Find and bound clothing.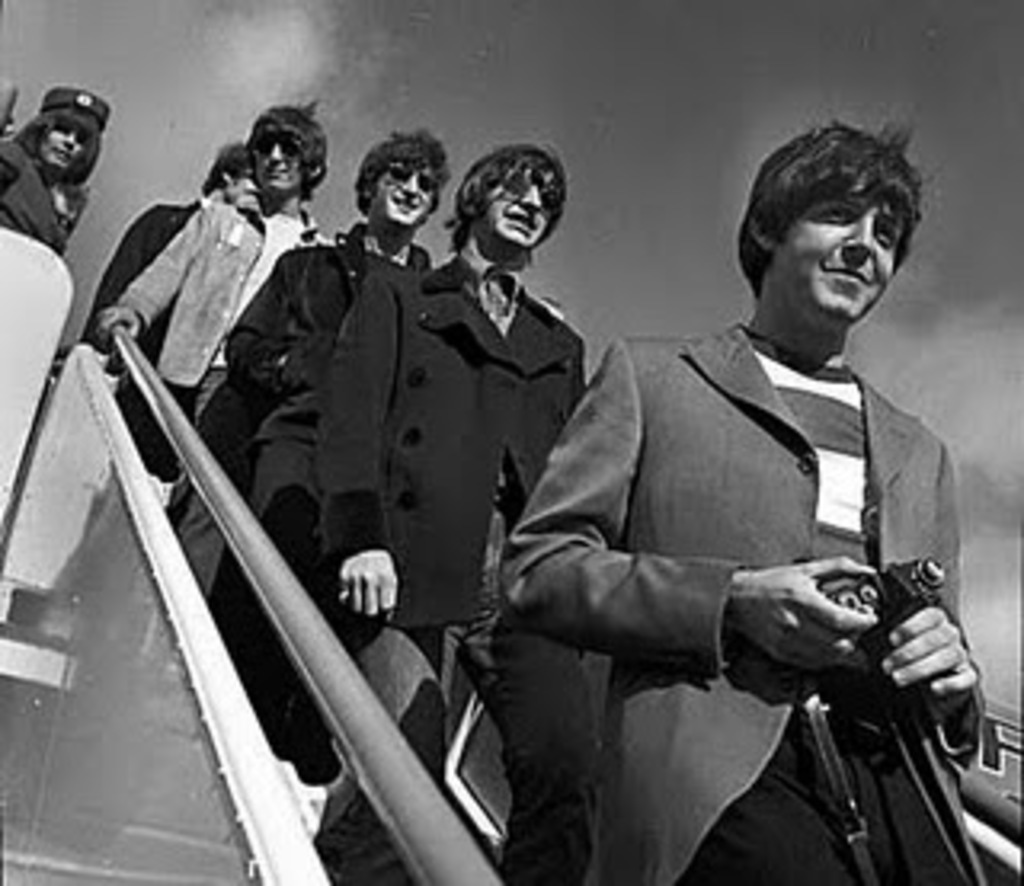
Bound: (0,138,70,256).
